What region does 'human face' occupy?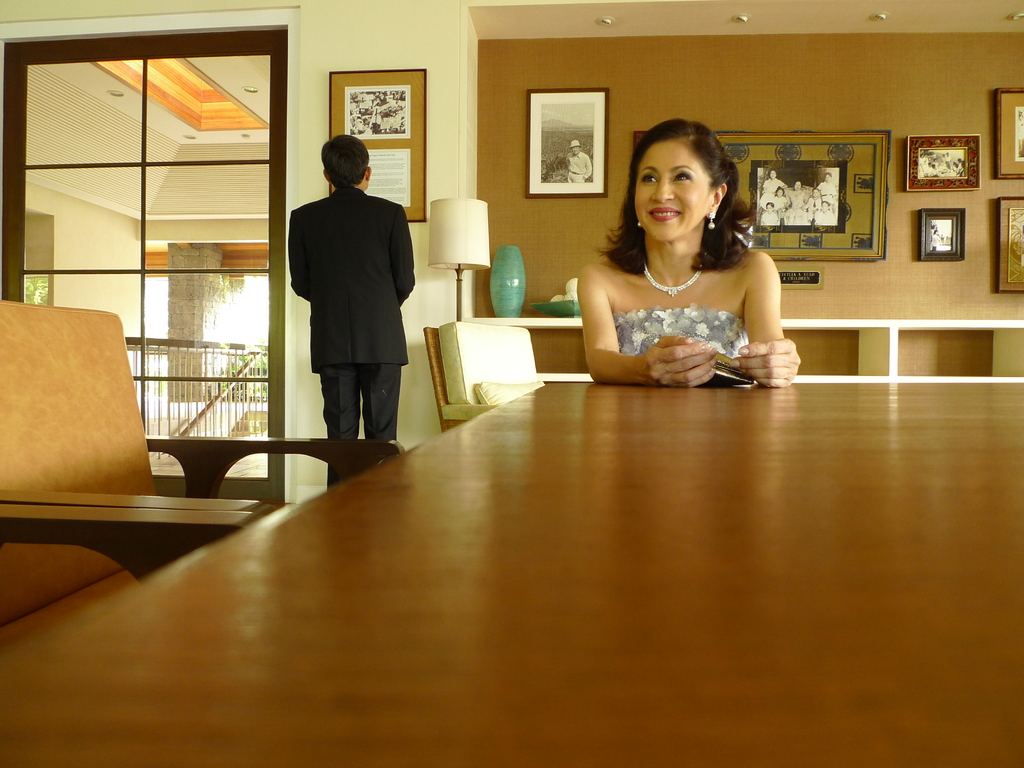
Rect(635, 138, 719, 241).
